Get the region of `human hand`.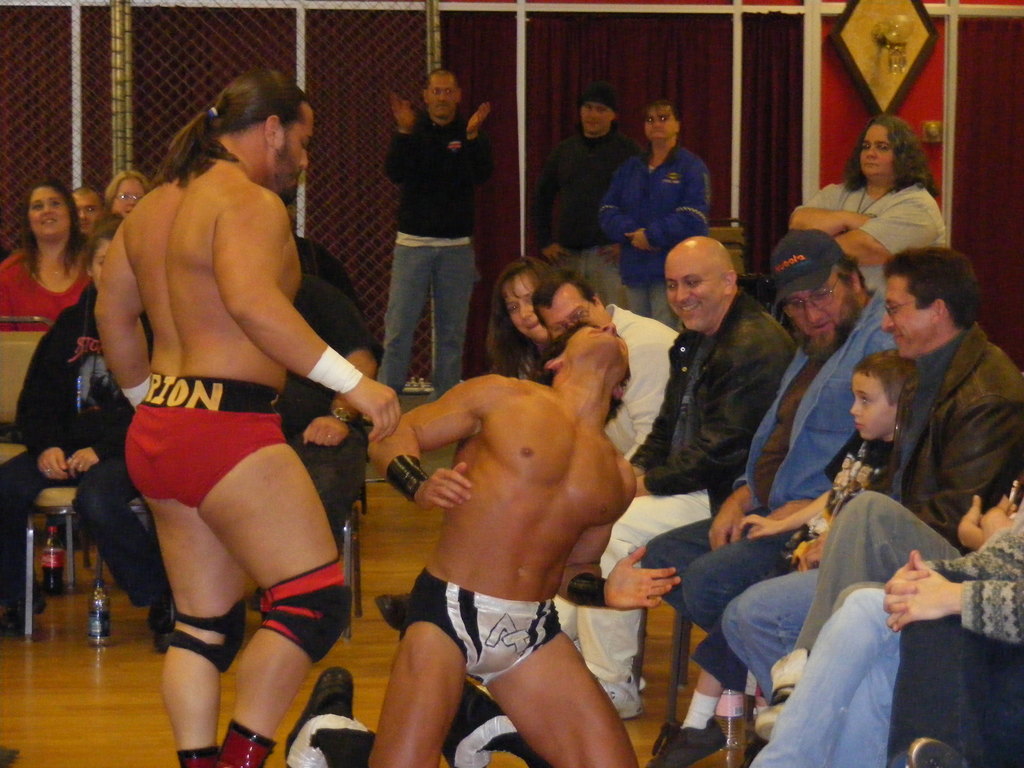
crop(877, 545, 934, 625).
